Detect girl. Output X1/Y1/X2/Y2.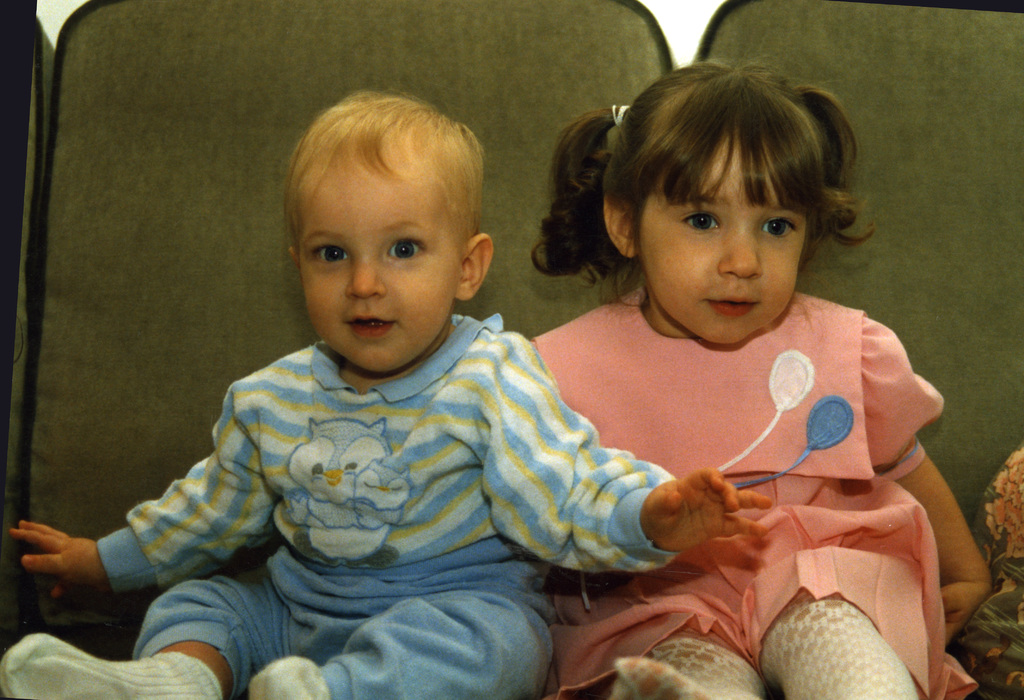
533/54/989/699.
